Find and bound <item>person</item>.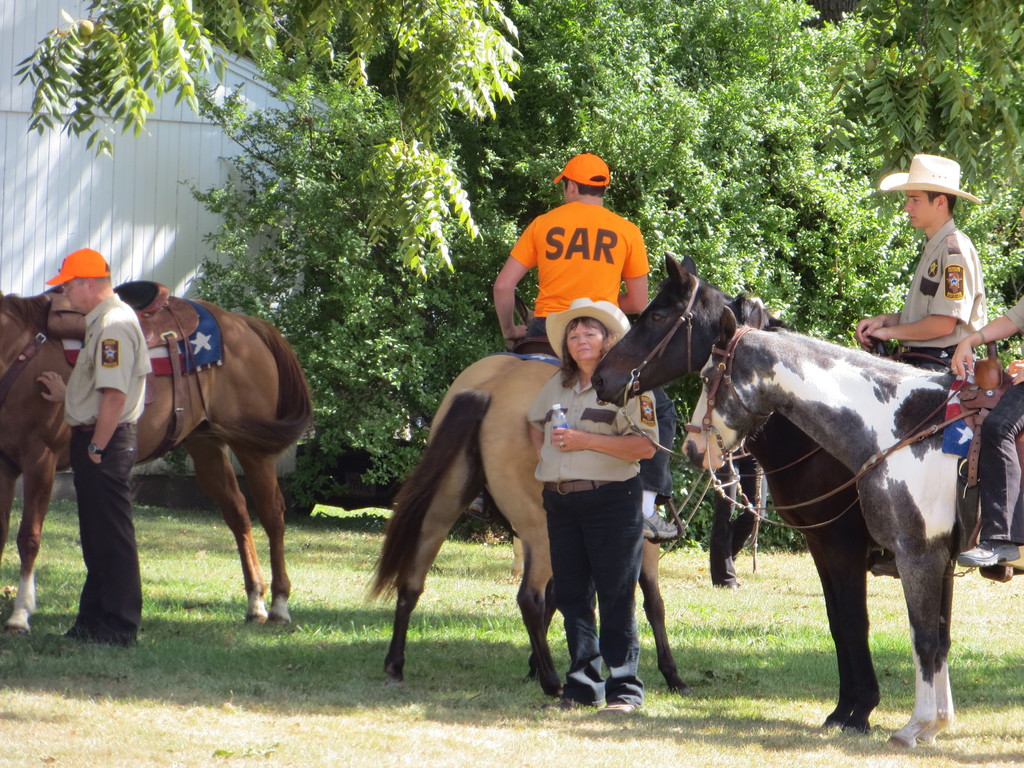
Bound: [34, 248, 152, 644].
